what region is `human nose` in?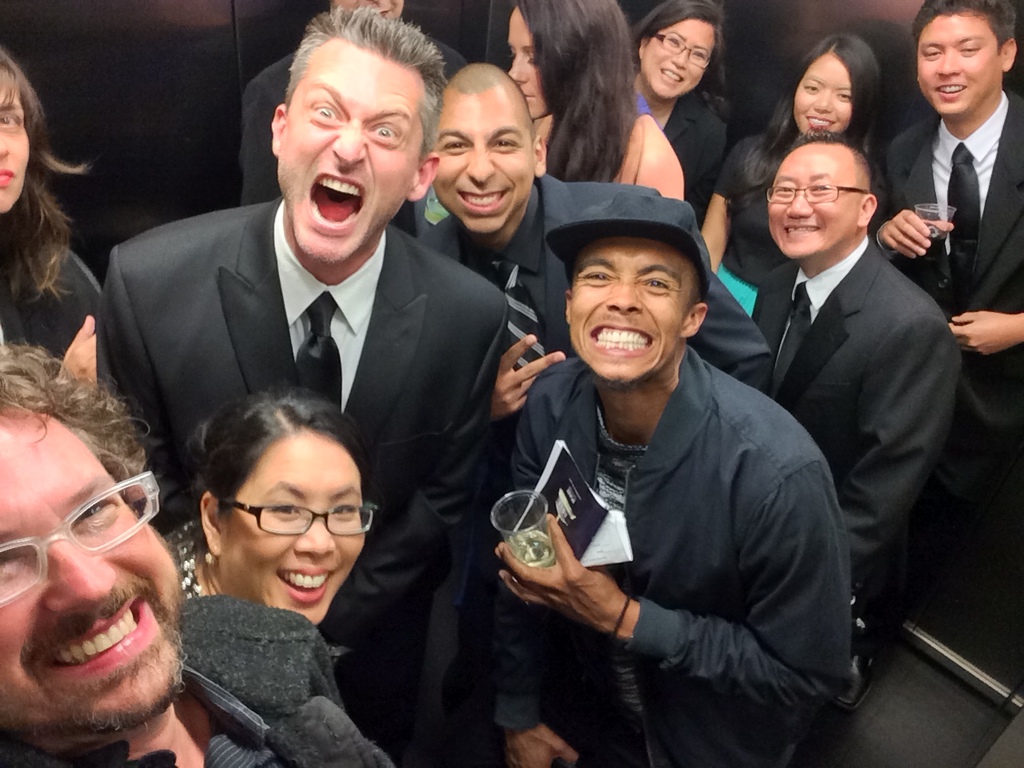
{"x1": 43, "y1": 533, "x2": 115, "y2": 609}.
